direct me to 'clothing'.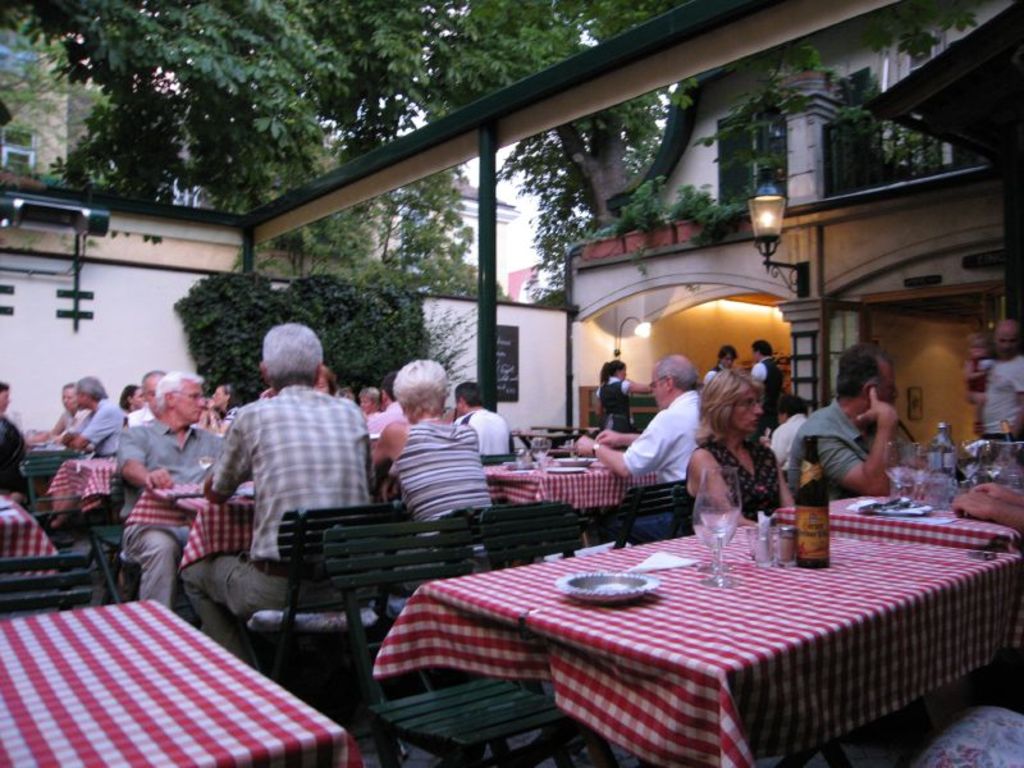
Direction: box(968, 357, 982, 403).
